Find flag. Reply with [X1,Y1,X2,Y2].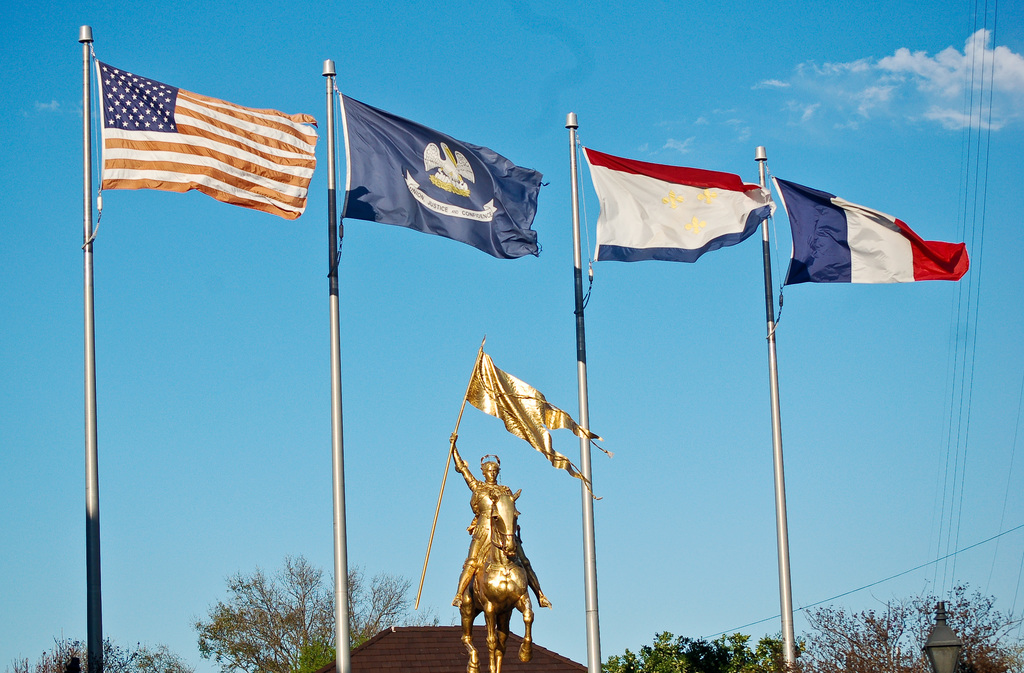
[339,94,548,259].
